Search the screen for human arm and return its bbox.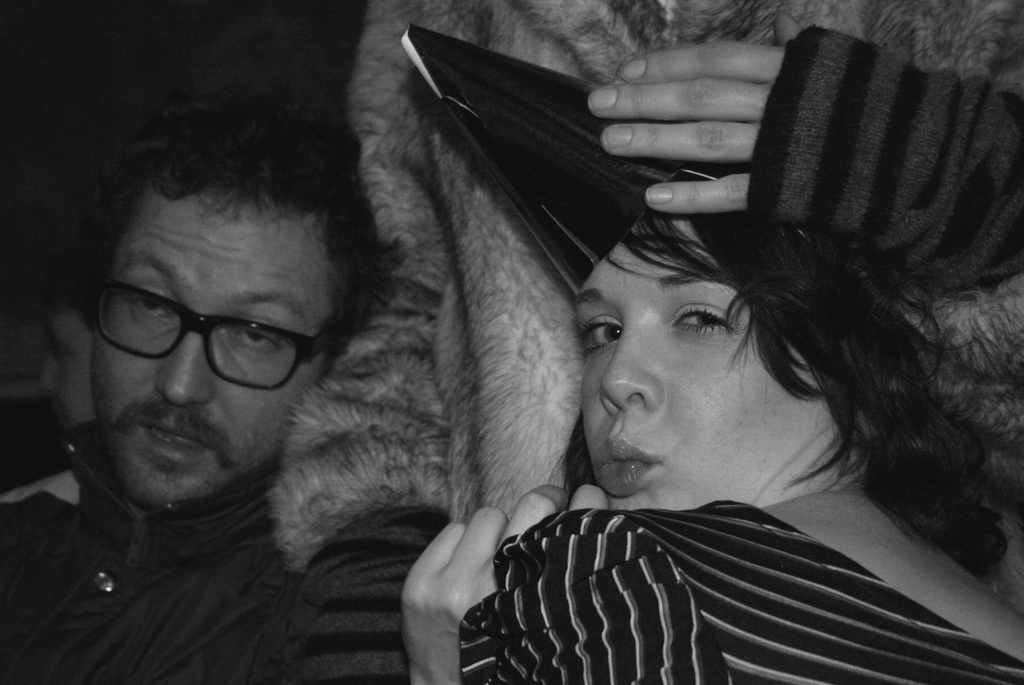
Found: locate(388, 473, 609, 684).
